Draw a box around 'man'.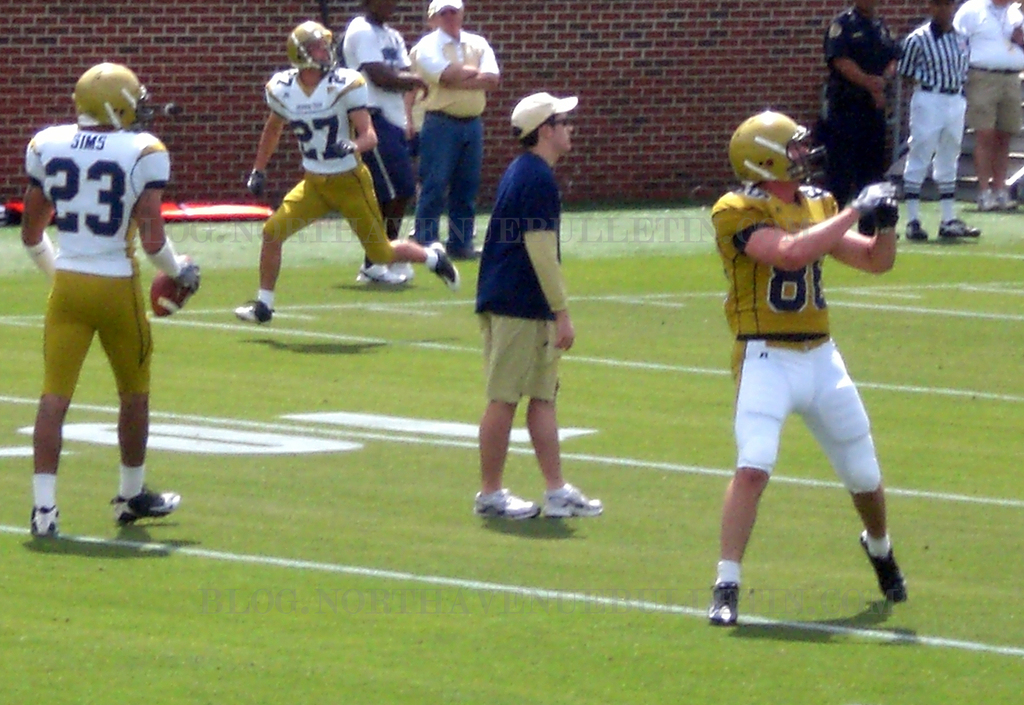
[821, 0, 900, 206].
